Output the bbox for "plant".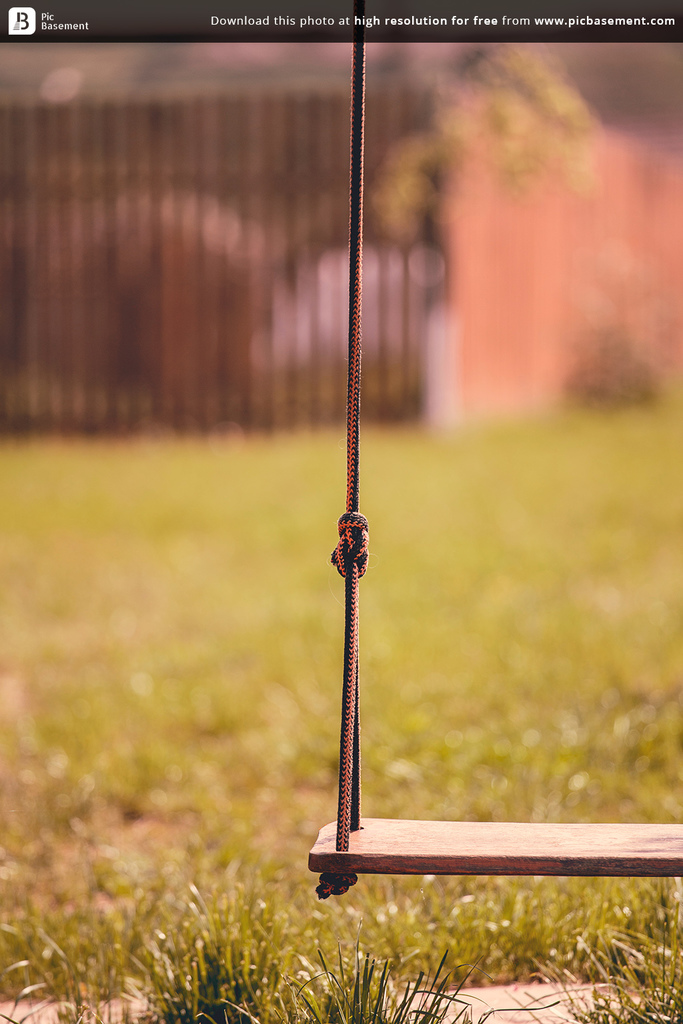
detection(287, 926, 554, 1023).
